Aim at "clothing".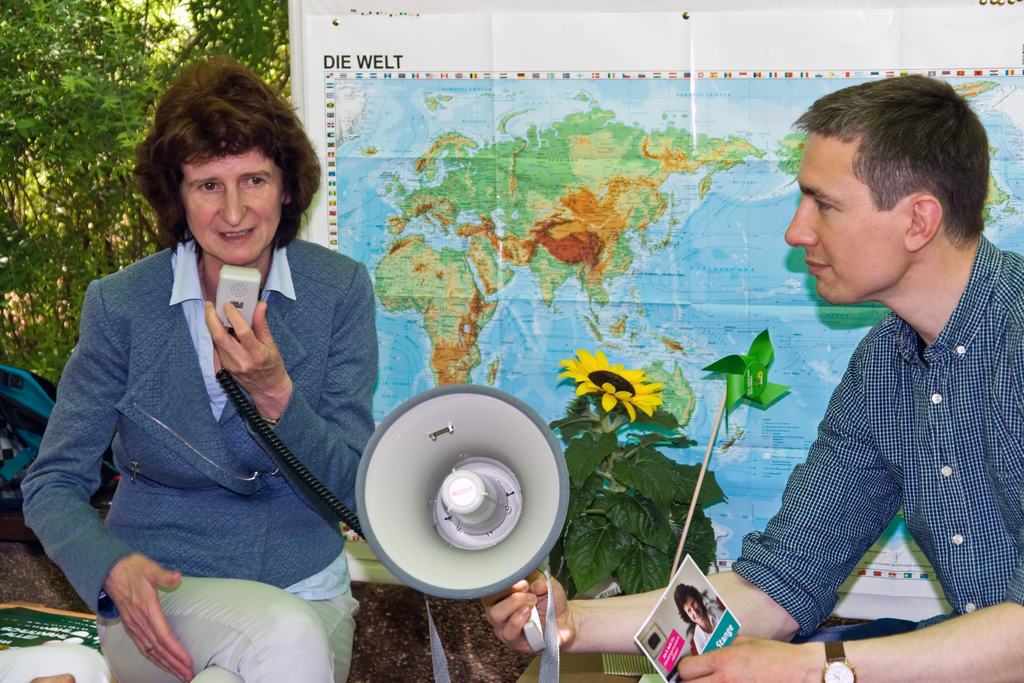
Aimed at (left=15, top=239, right=404, bottom=682).
